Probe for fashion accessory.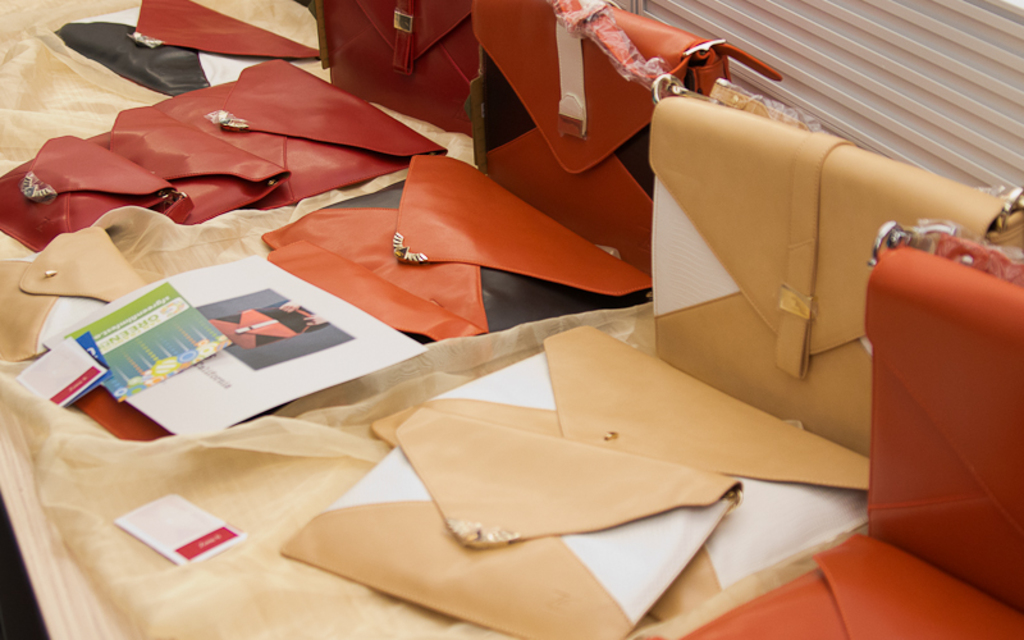
Probe result: x1=329 y1=0 x2=481 y2=133.
